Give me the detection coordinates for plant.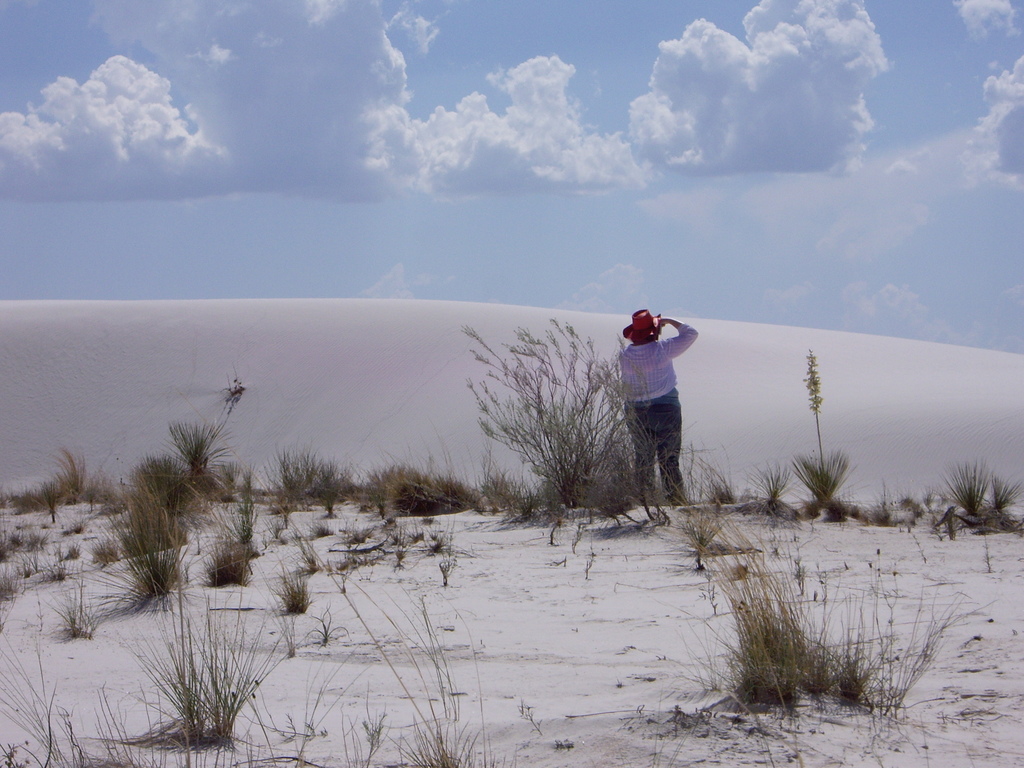
box(1, 431, 129, 514).
